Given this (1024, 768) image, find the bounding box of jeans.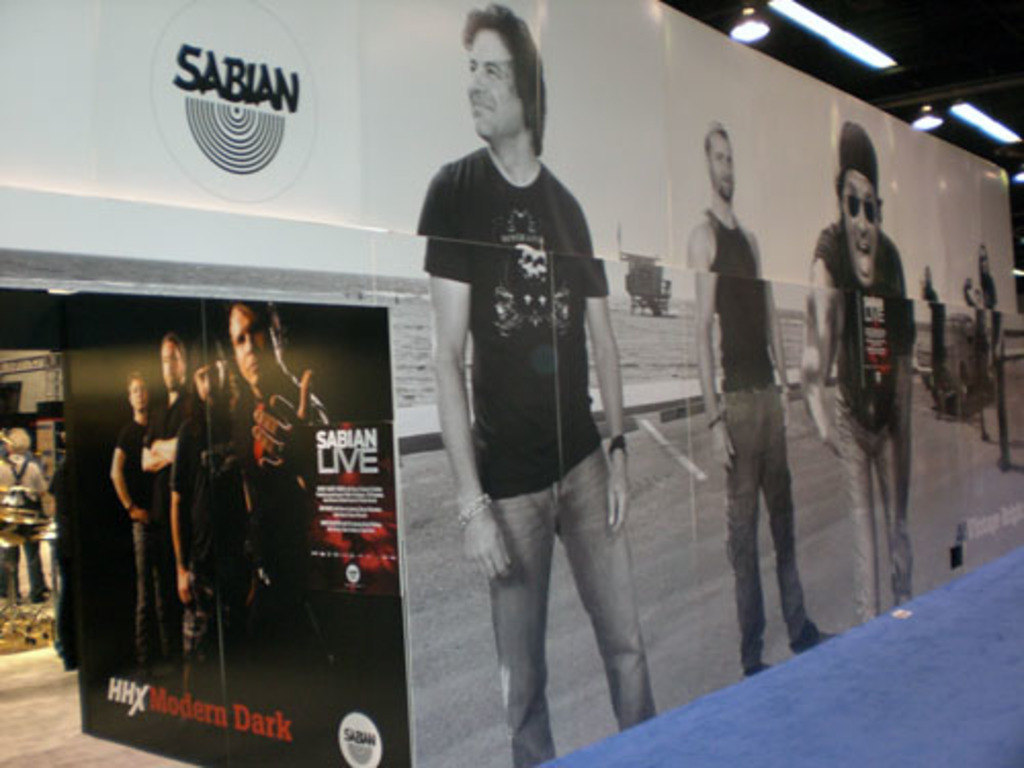
bbox=(0, 526, 41, 600).
